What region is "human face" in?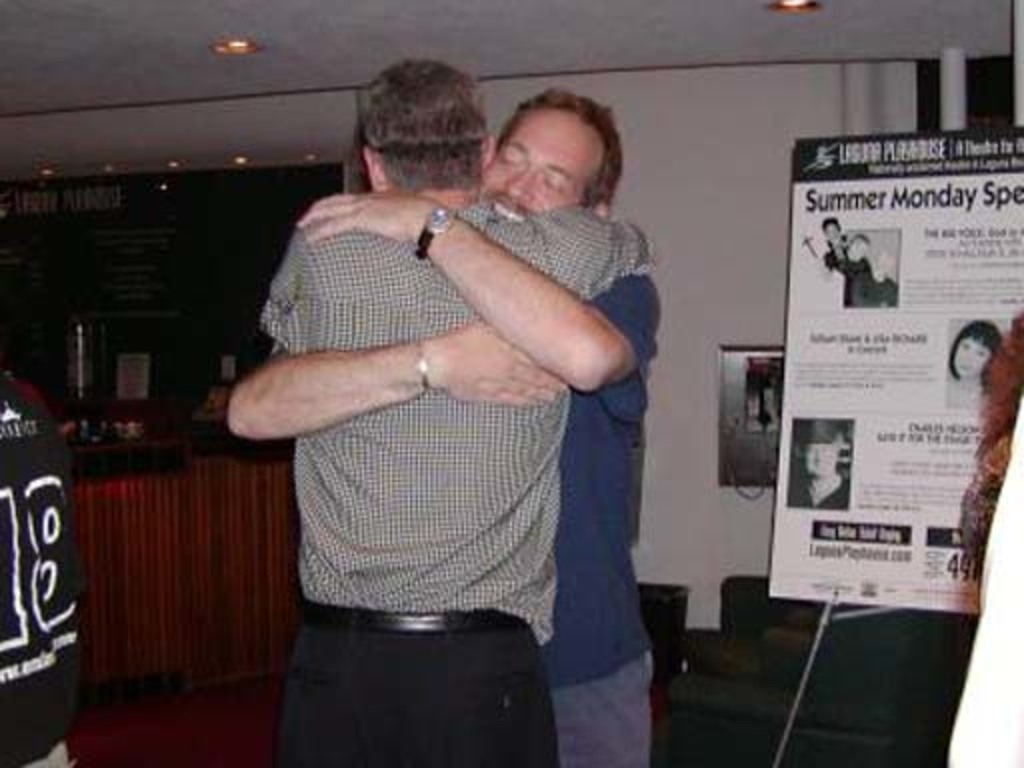
(822,220,842,244).
